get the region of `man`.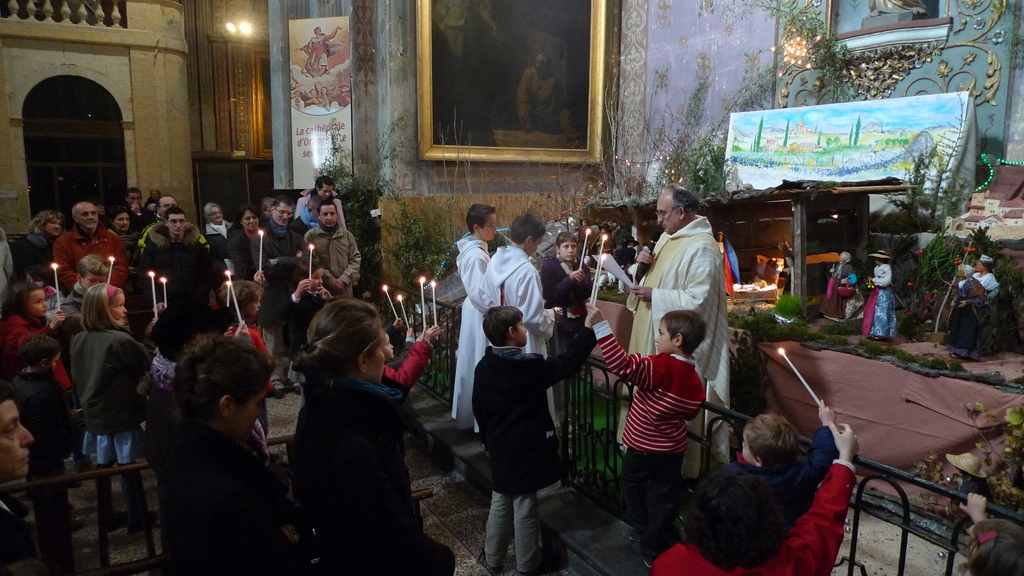
pyautogui.locateOnScreen(143, 210, 215, 353).
